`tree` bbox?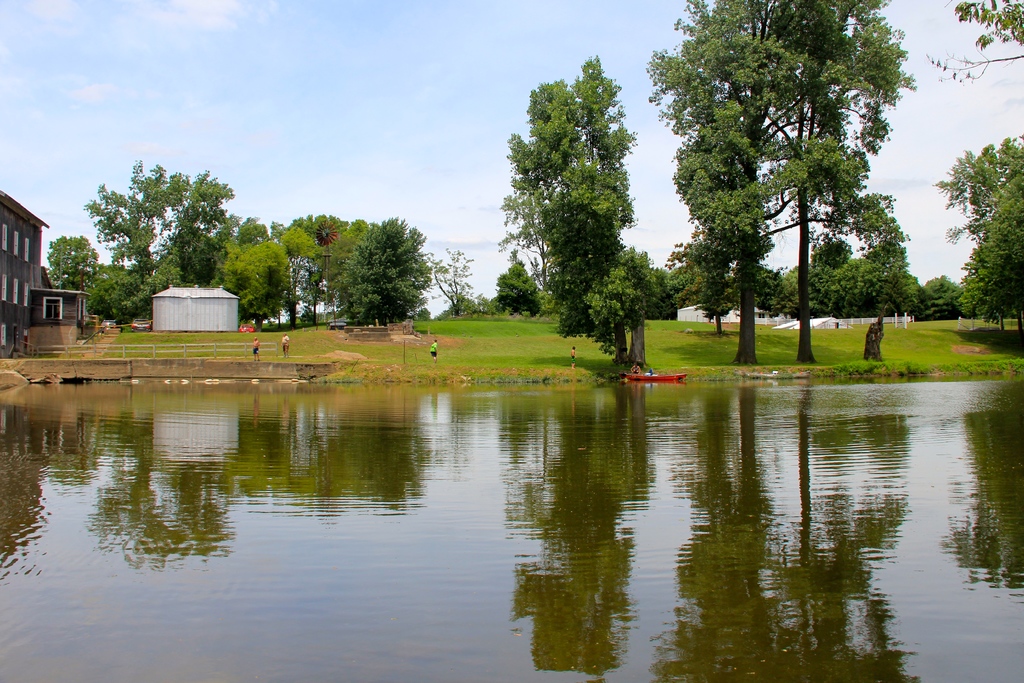
[left=433, top=247, right=479, bottom=317]
